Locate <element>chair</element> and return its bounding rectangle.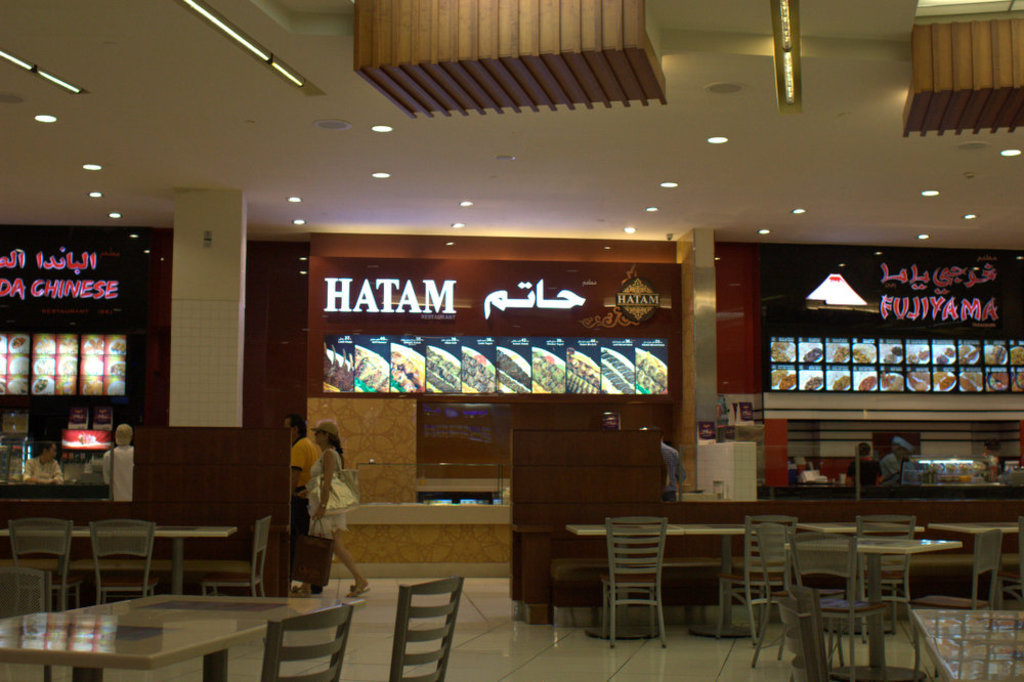
[left=88, top=525, right=156, bottom=601].
